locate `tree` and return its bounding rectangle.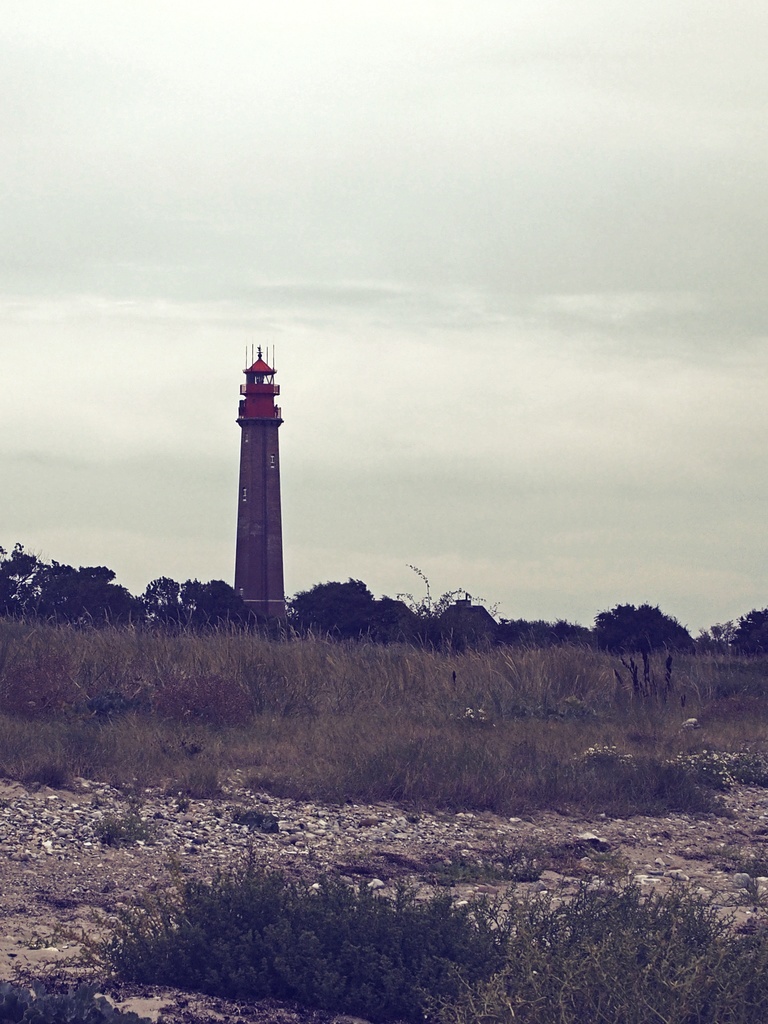
173,579,208,628.
